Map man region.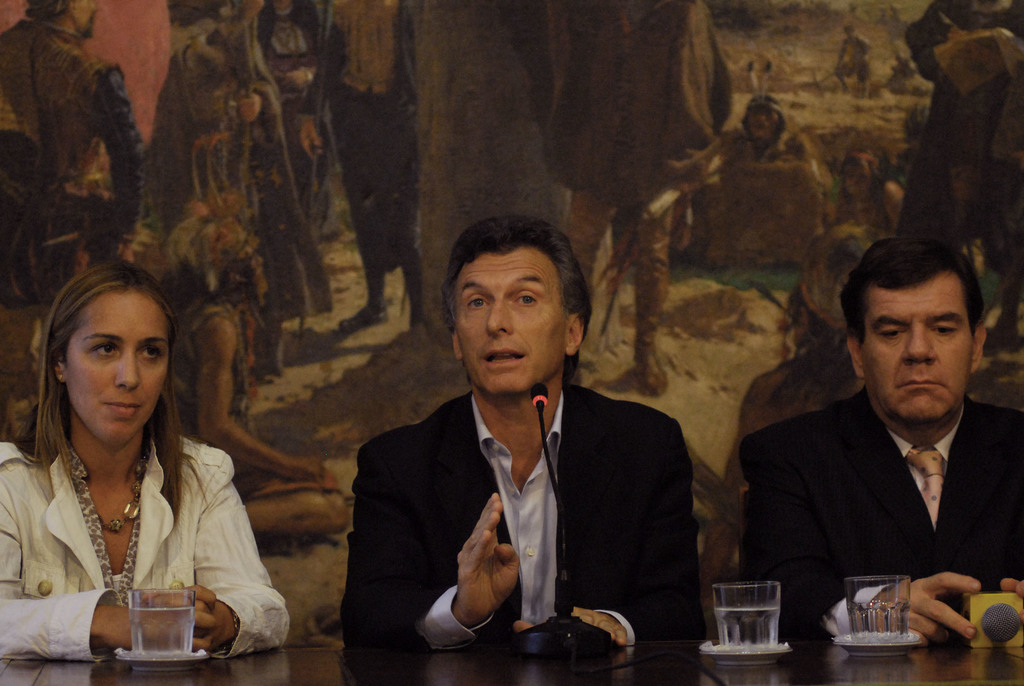
Mapped to locate(298, 0, 422, 335).
